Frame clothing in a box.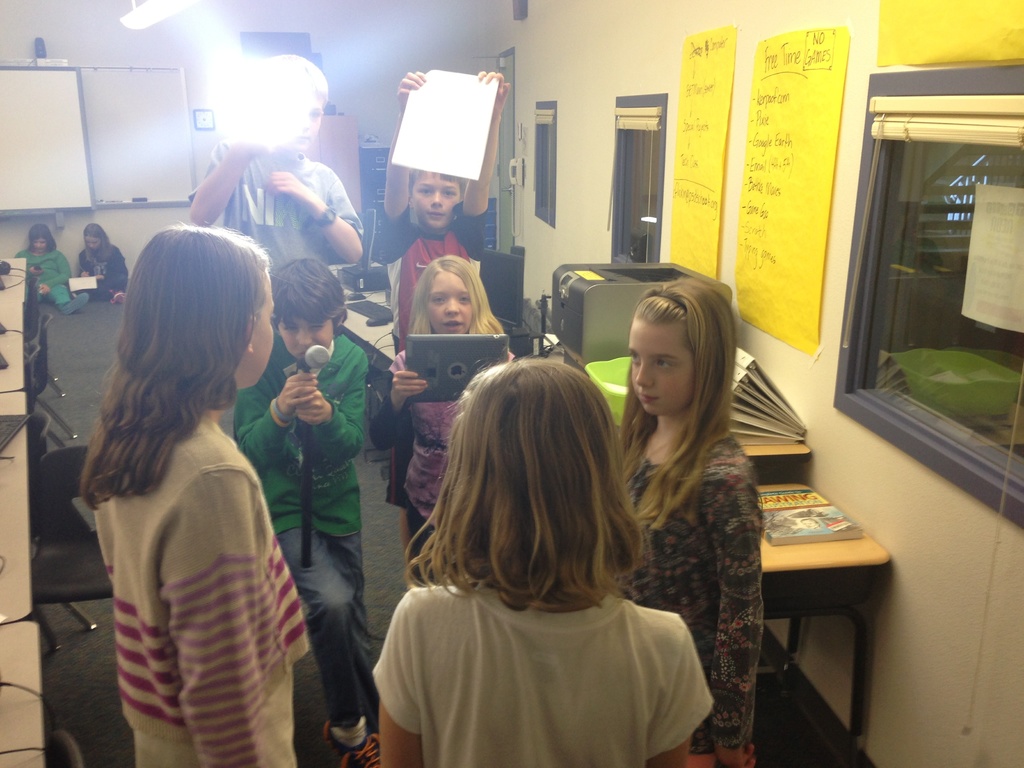
pyautogui.locateOnScreen(77, 244, 127, 300).
